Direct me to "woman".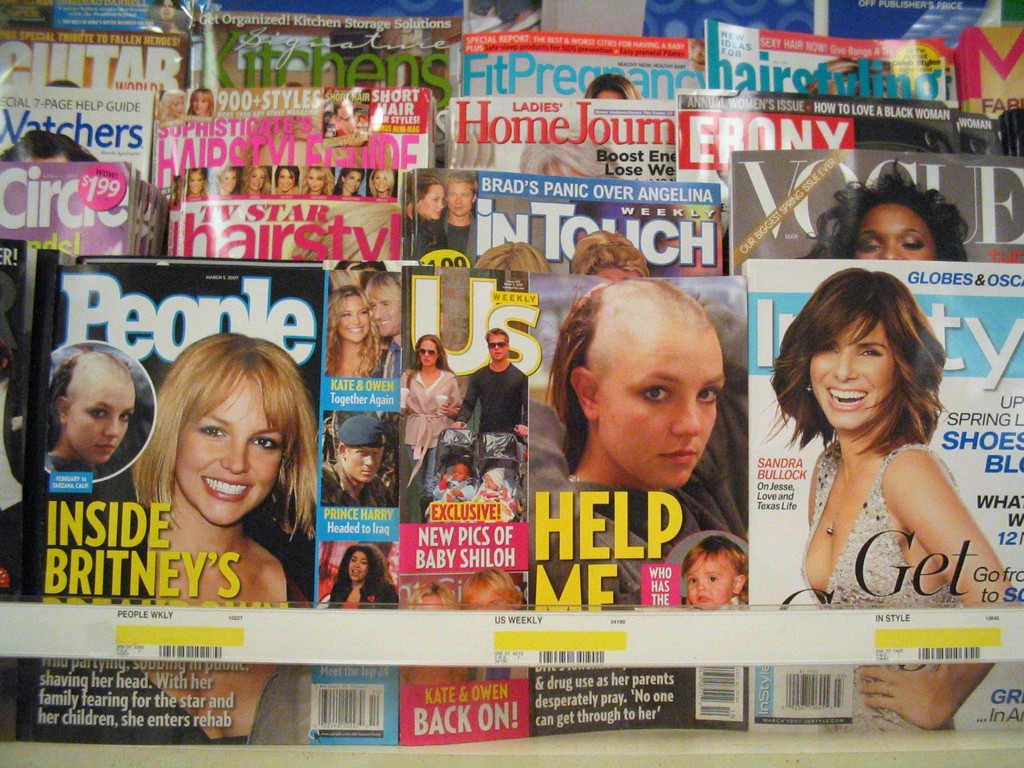
Direction: <region>241, 167, 272, 192</region>.
